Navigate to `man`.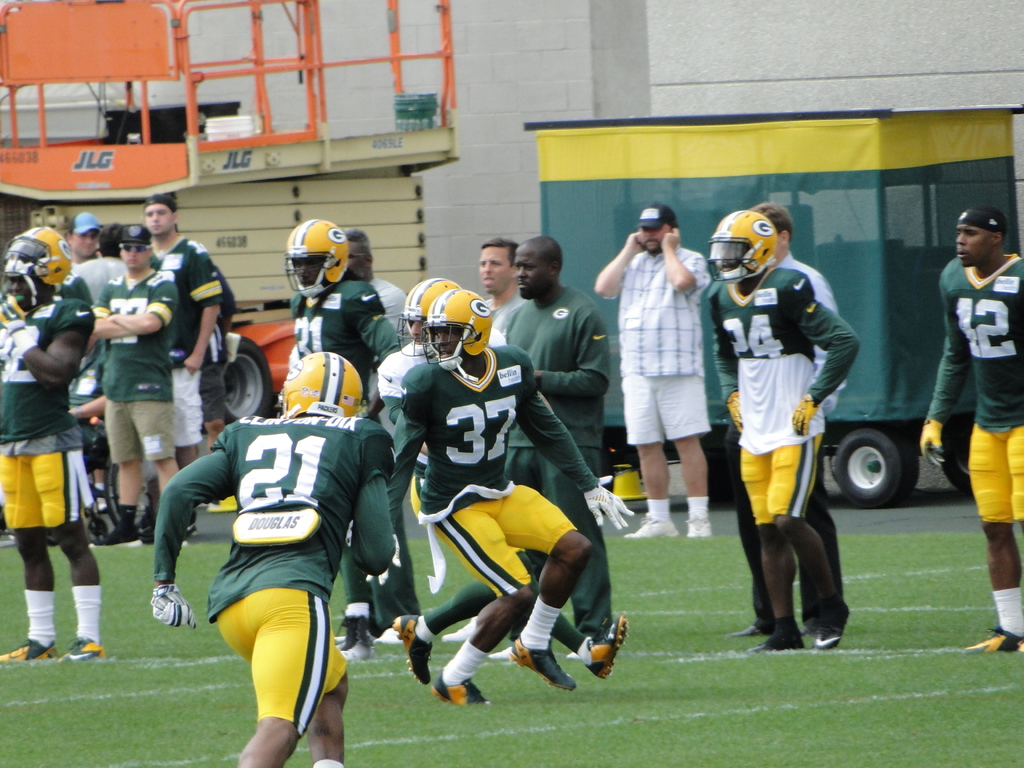
Navigation target: (left=60, top=210, right=108, bottom=301).
